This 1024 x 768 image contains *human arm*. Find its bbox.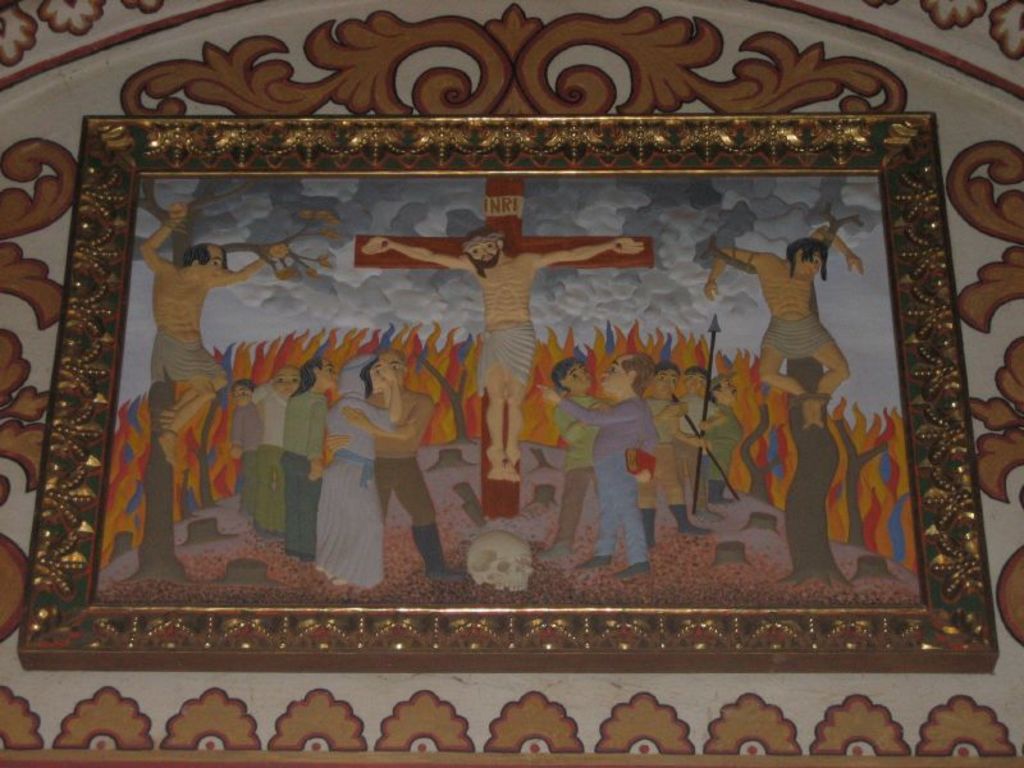
crop(306, 399, 324, 477).
